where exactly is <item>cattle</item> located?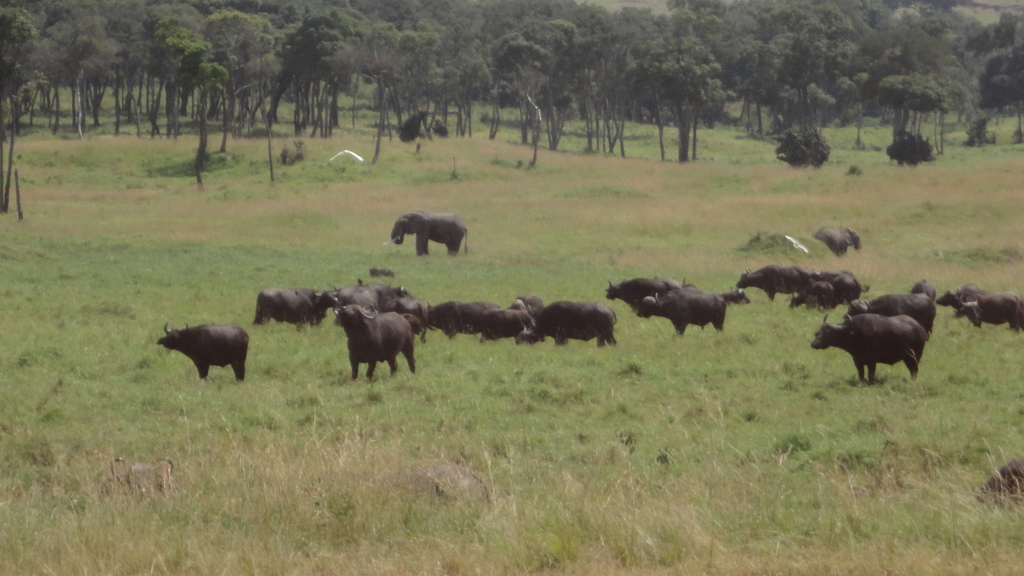
Its bounding box is (x1=734, y1=273, x2=810, y2=298).
